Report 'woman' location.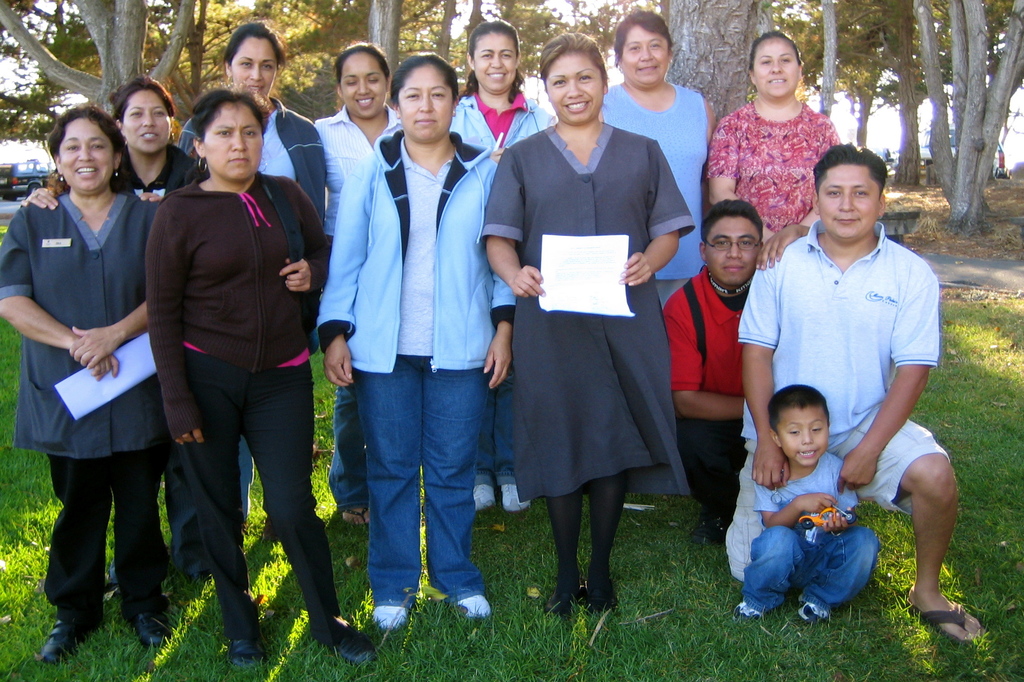
Report: 172/20/328/526.
